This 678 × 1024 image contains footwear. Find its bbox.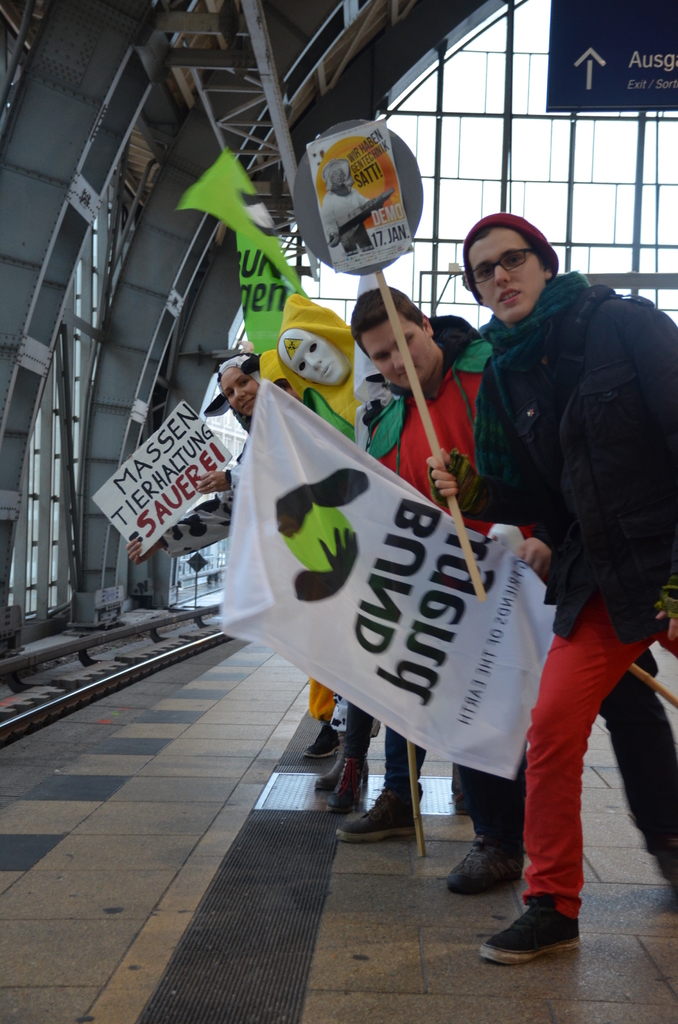
[left=335, top=787, right=419, bottom=841].
